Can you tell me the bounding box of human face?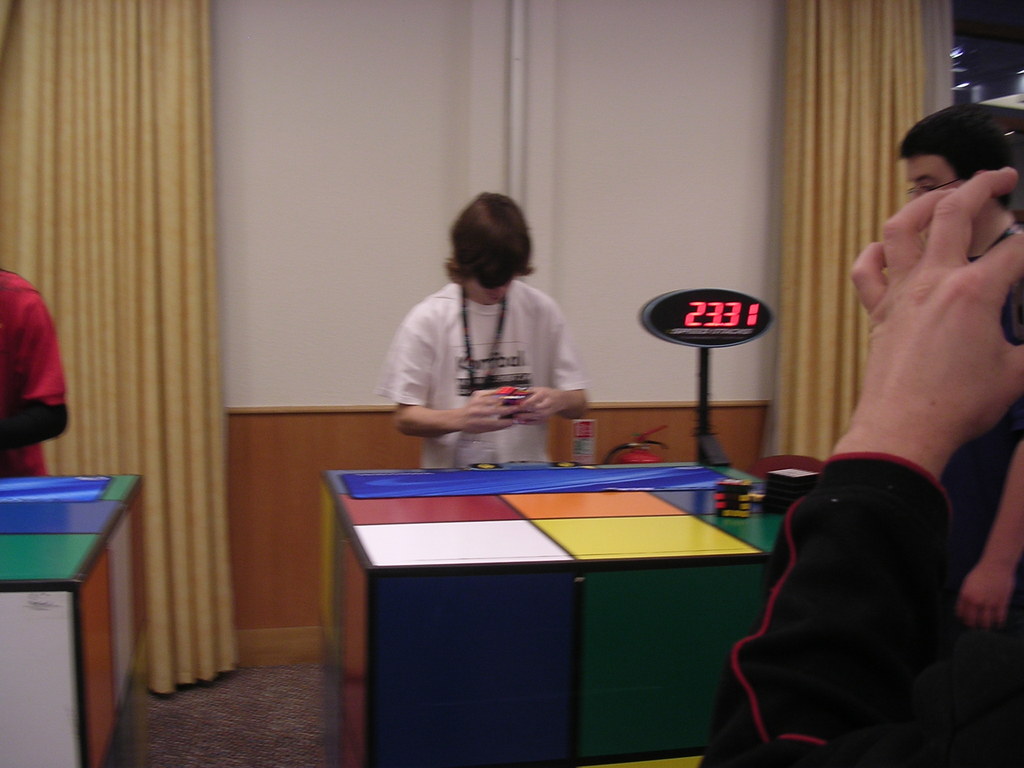
903:156:977:217.
